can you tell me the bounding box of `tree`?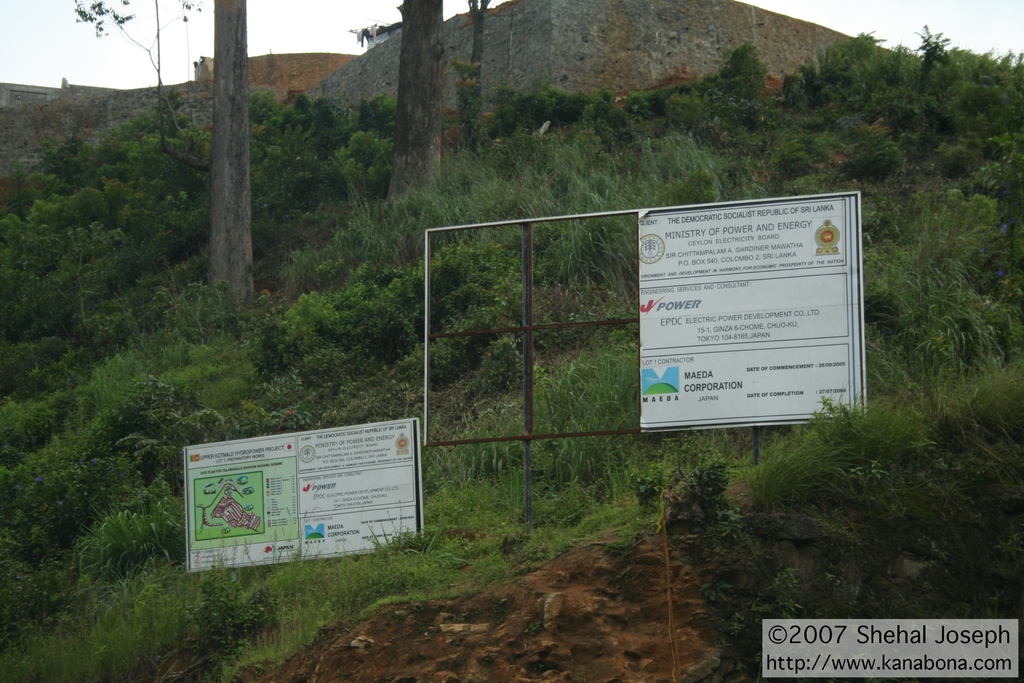
locate(388, 0, 445, 202).
